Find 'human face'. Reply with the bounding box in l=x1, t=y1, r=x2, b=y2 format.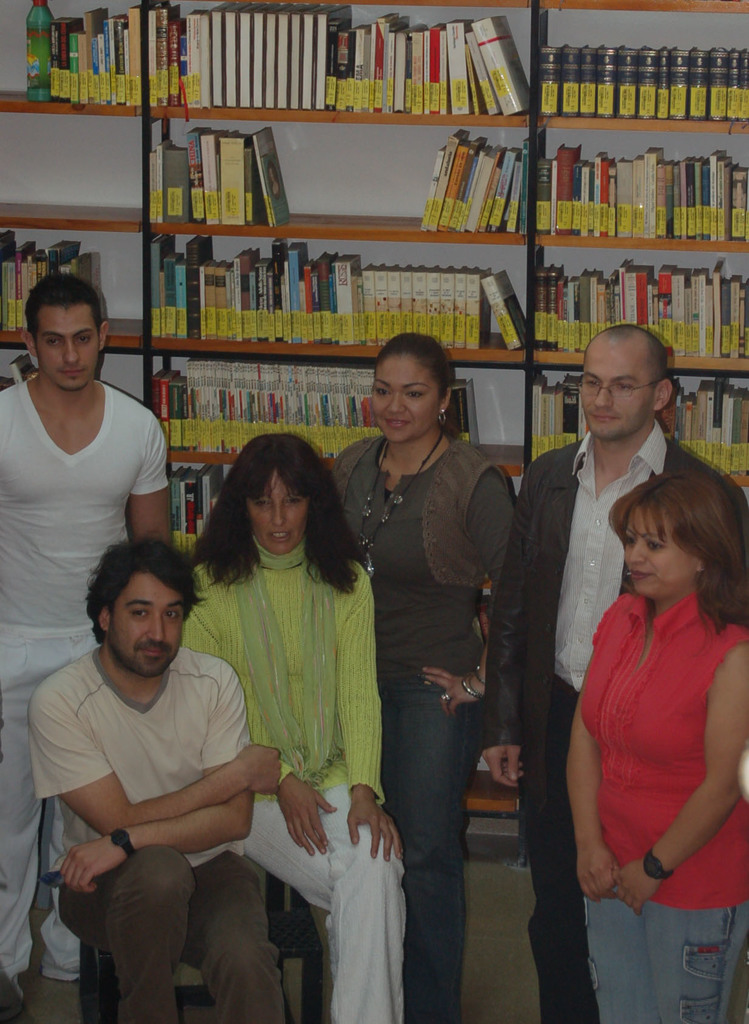
l=616, t=510, r=711, b=598.
